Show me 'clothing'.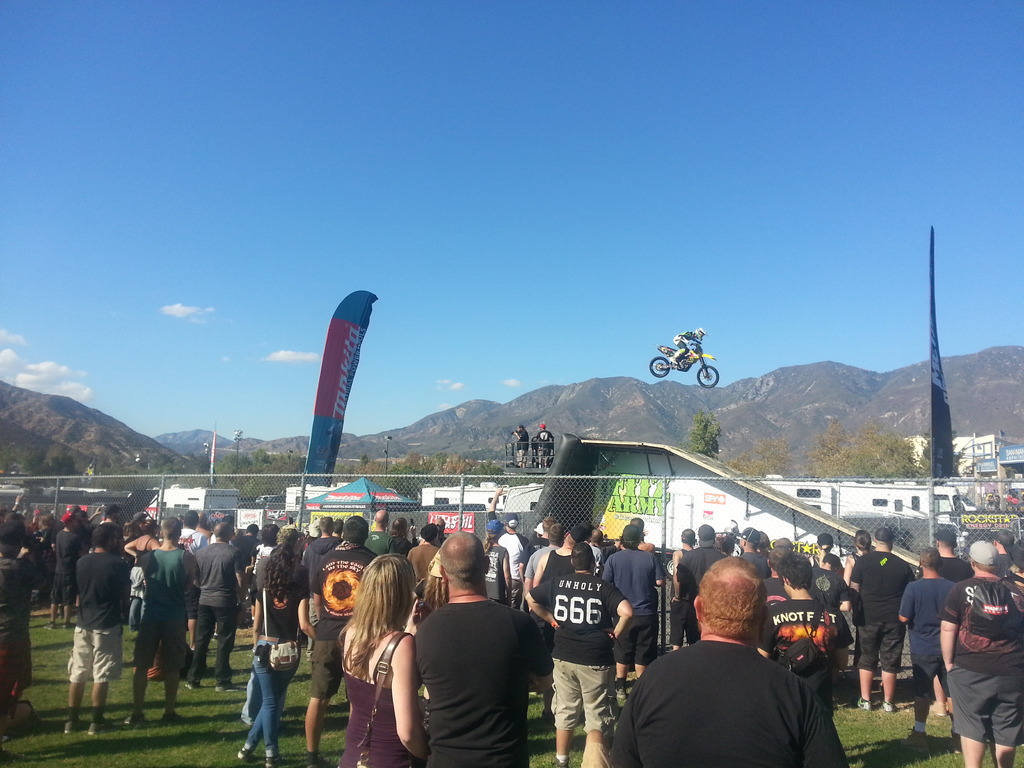
'clothing' is here: locate(399, 585, 561, 767).
